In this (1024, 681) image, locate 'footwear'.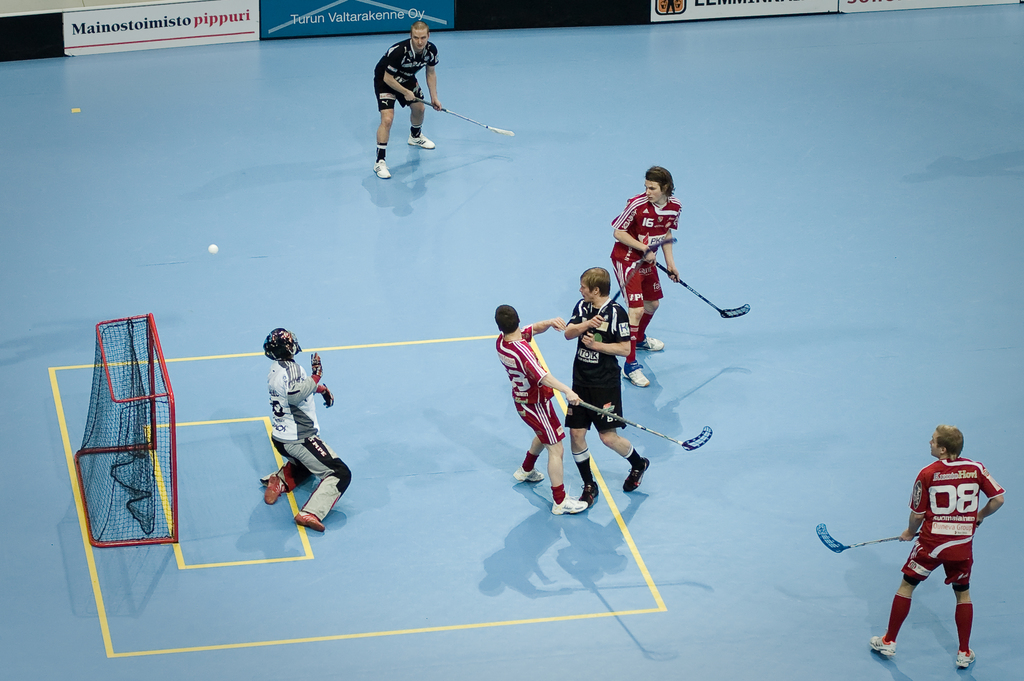
Bounding box: <bbox>639, 335, 664, 356</bbox>.
